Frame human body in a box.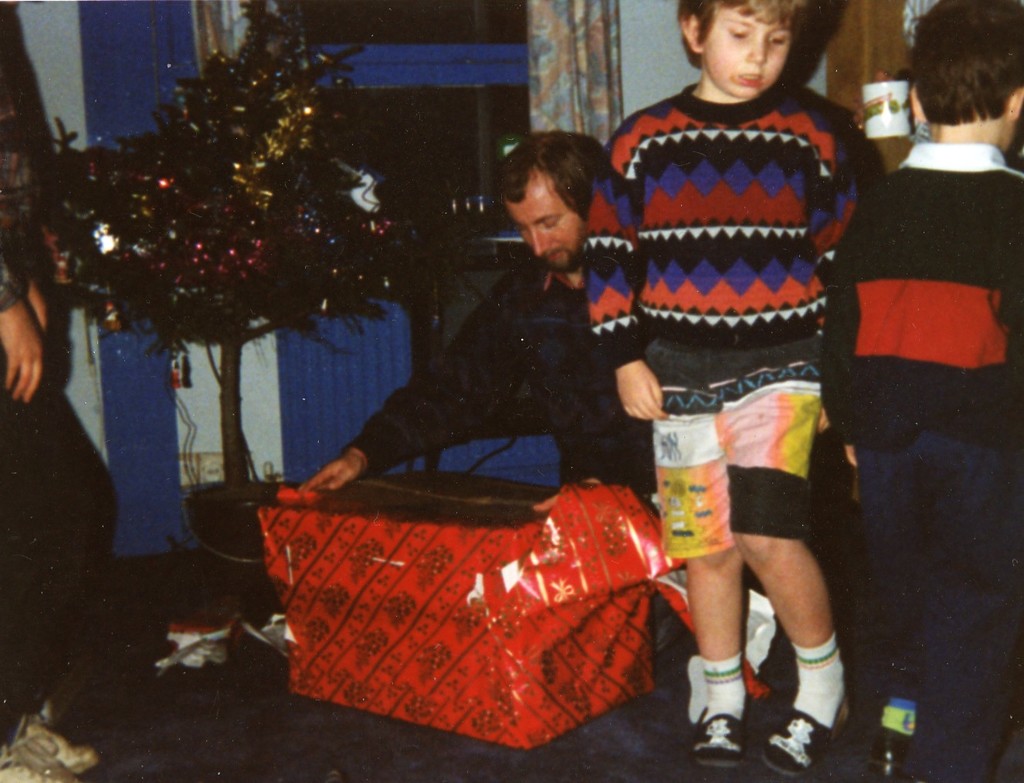
BBox(609, 0, 873, 771).
